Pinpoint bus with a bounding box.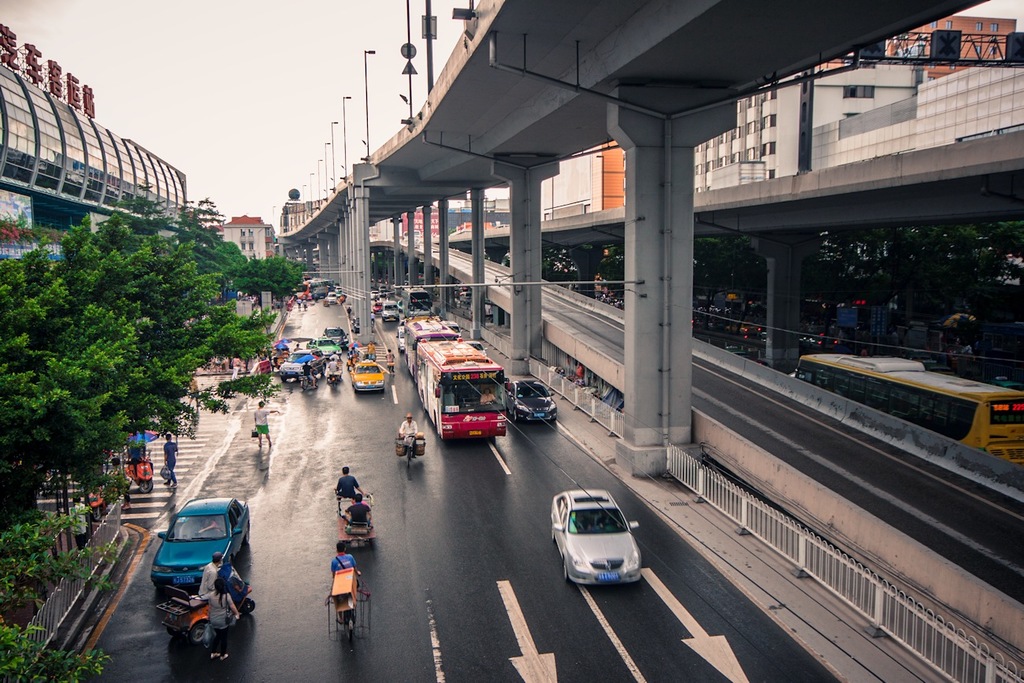
794:357:1023:466.
